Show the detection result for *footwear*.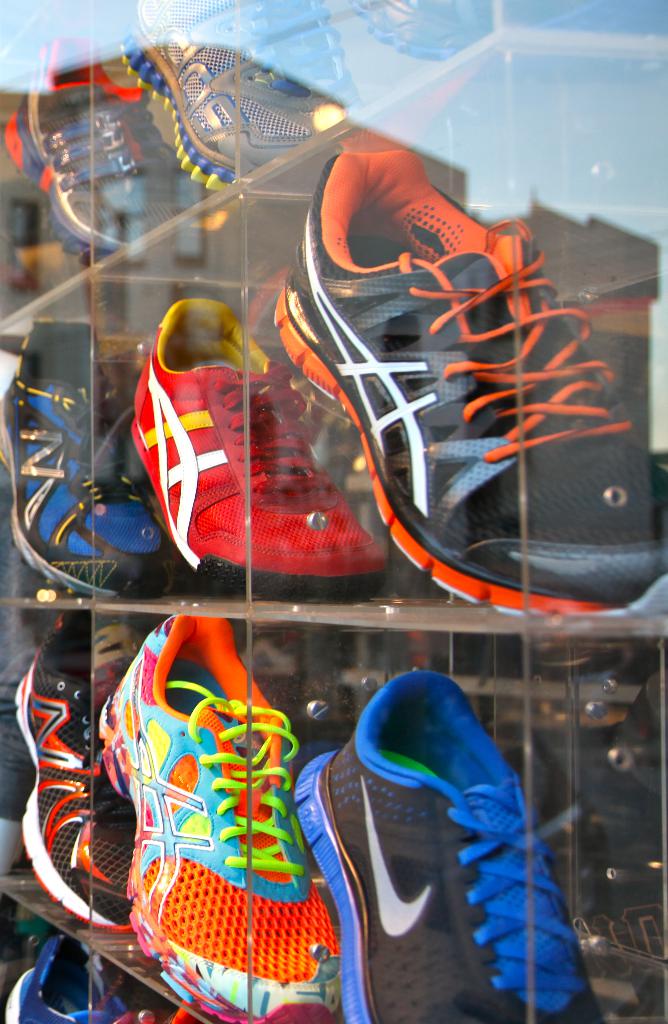
10,28,193,262.
